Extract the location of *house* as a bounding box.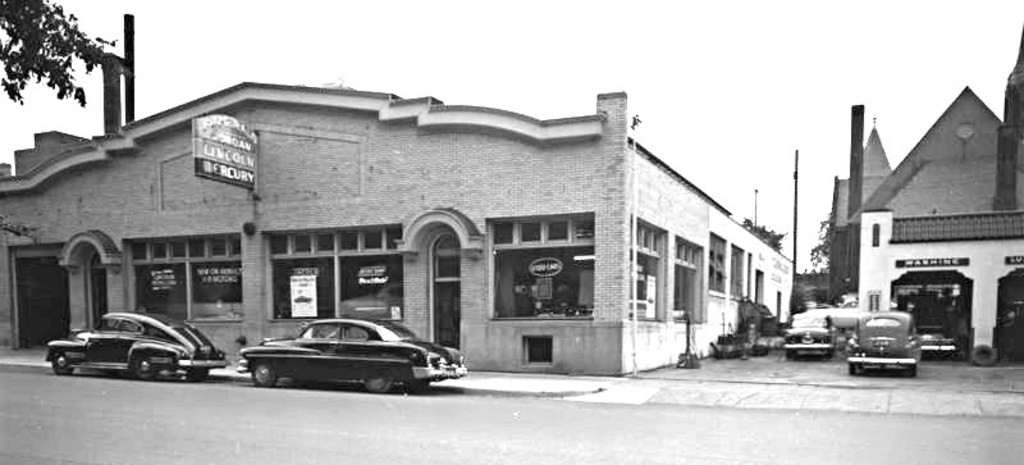
13:74:796:383.
